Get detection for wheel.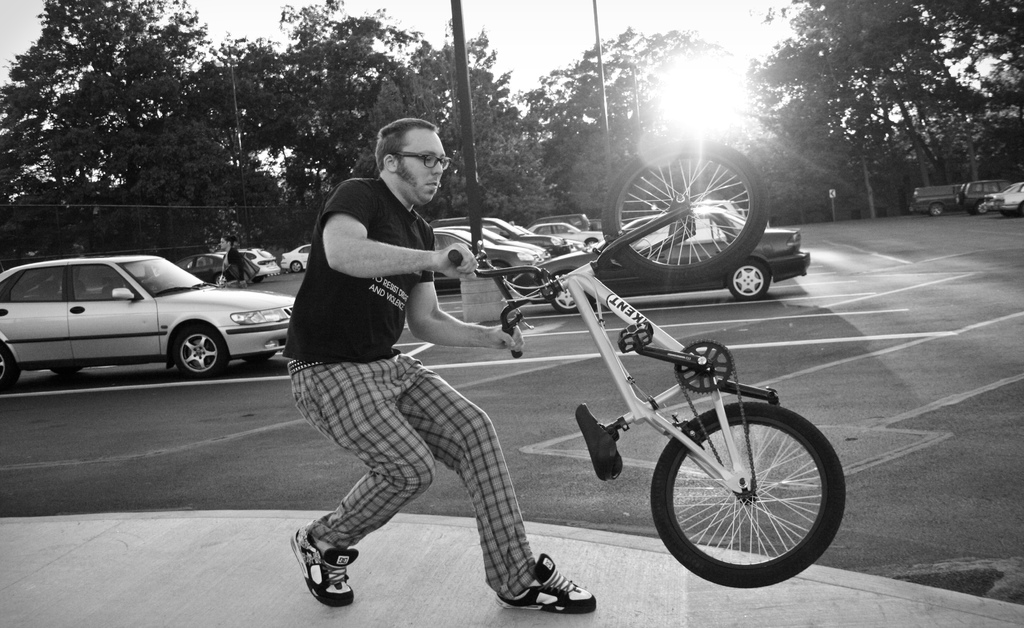
Detection: box=[244, 352, 280, 362].
